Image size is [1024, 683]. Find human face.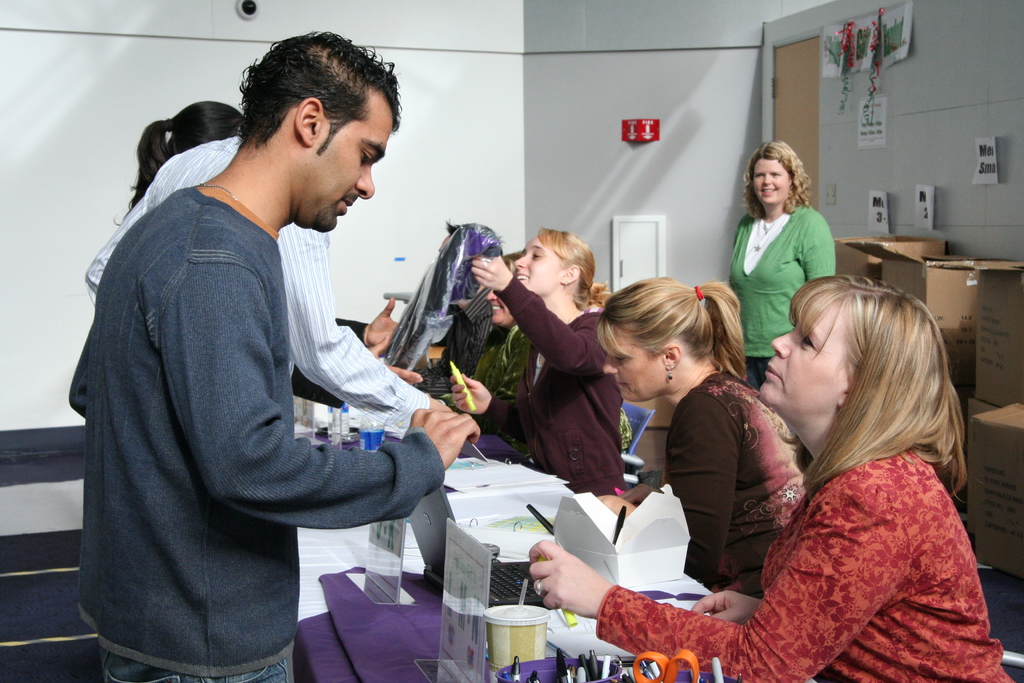
{"left": 753, "top": 293, "right": 850, "bottom": 413}.
